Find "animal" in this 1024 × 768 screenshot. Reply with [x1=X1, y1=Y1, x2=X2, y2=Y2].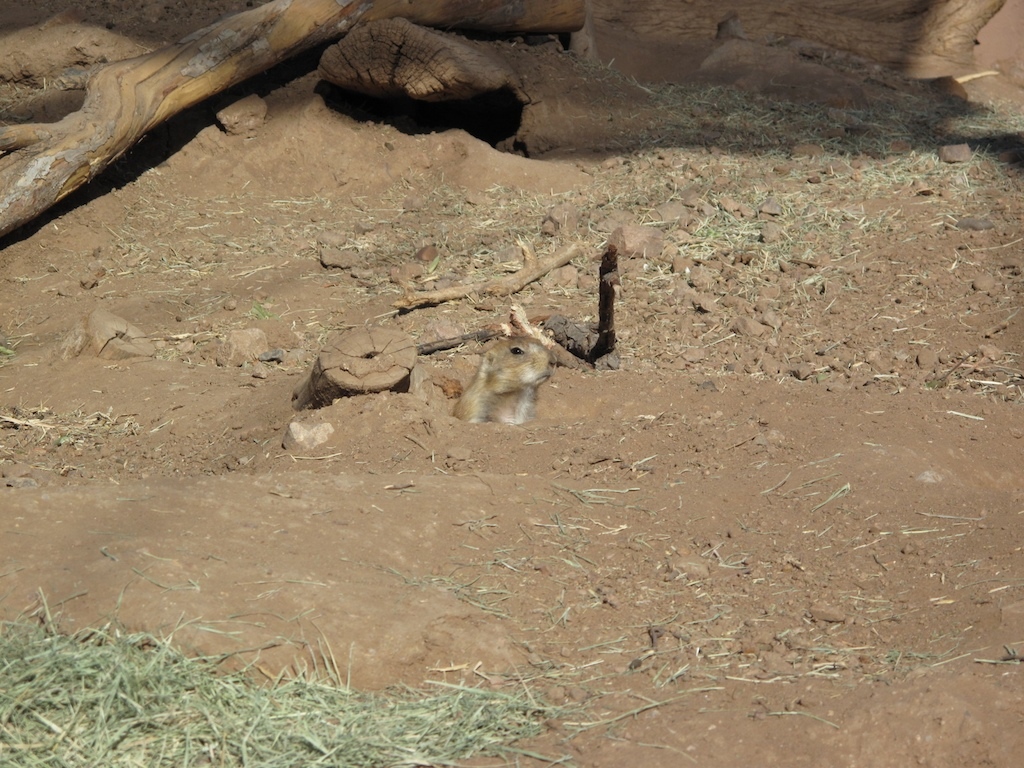
[x1=455, y1=335, x2=555, y2=424].
